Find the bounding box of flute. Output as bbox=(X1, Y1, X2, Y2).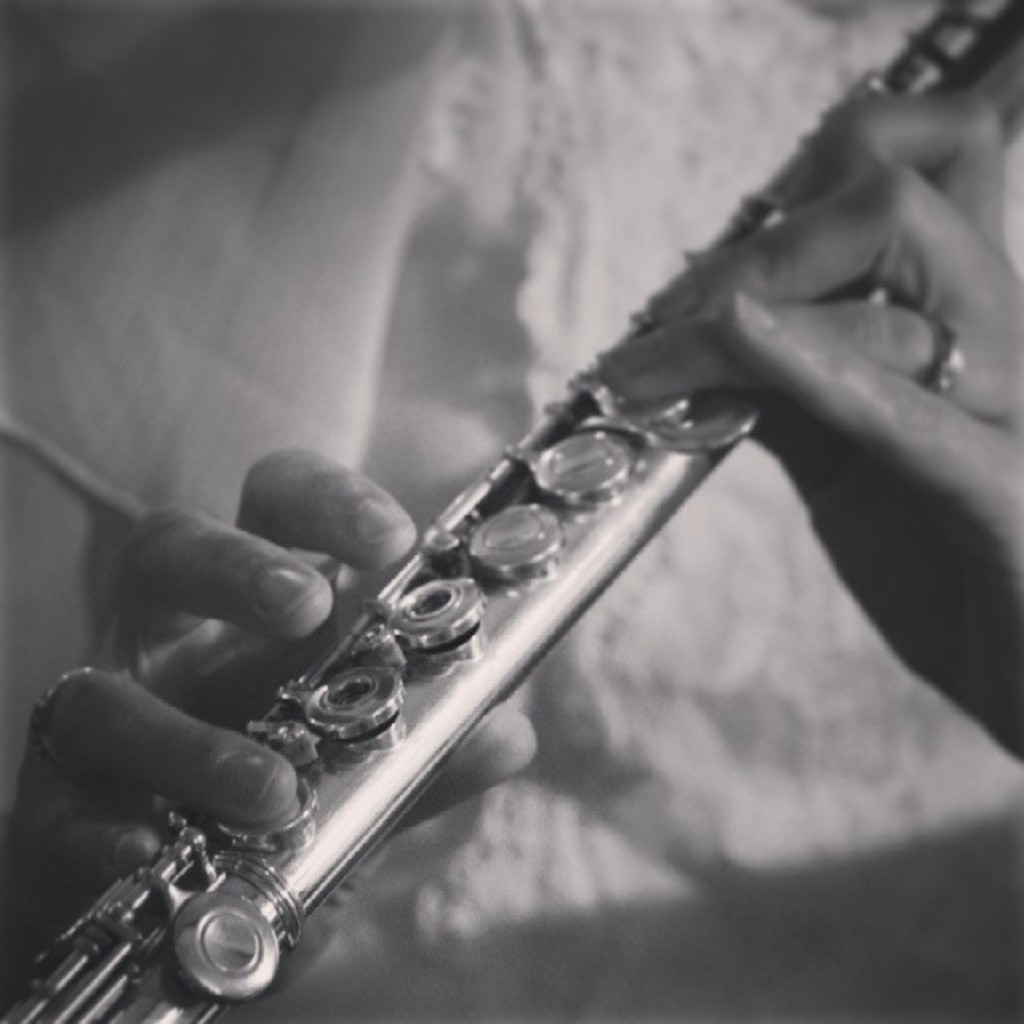
bbox=(0, 0, 1022, 1022).
